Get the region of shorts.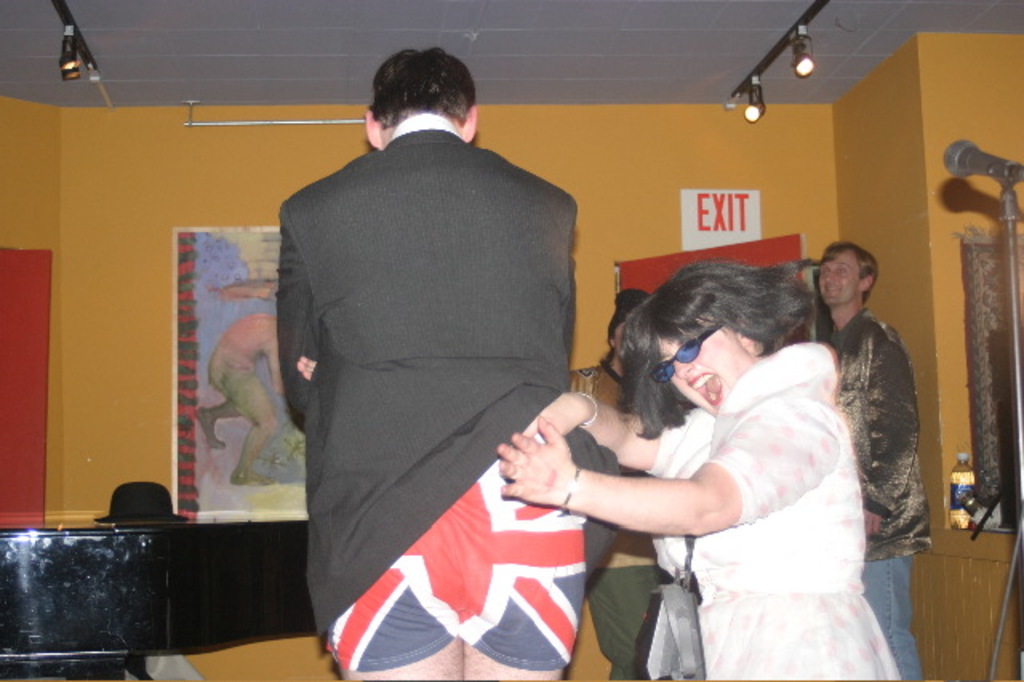
Rect(590, 564, 654, 680).
